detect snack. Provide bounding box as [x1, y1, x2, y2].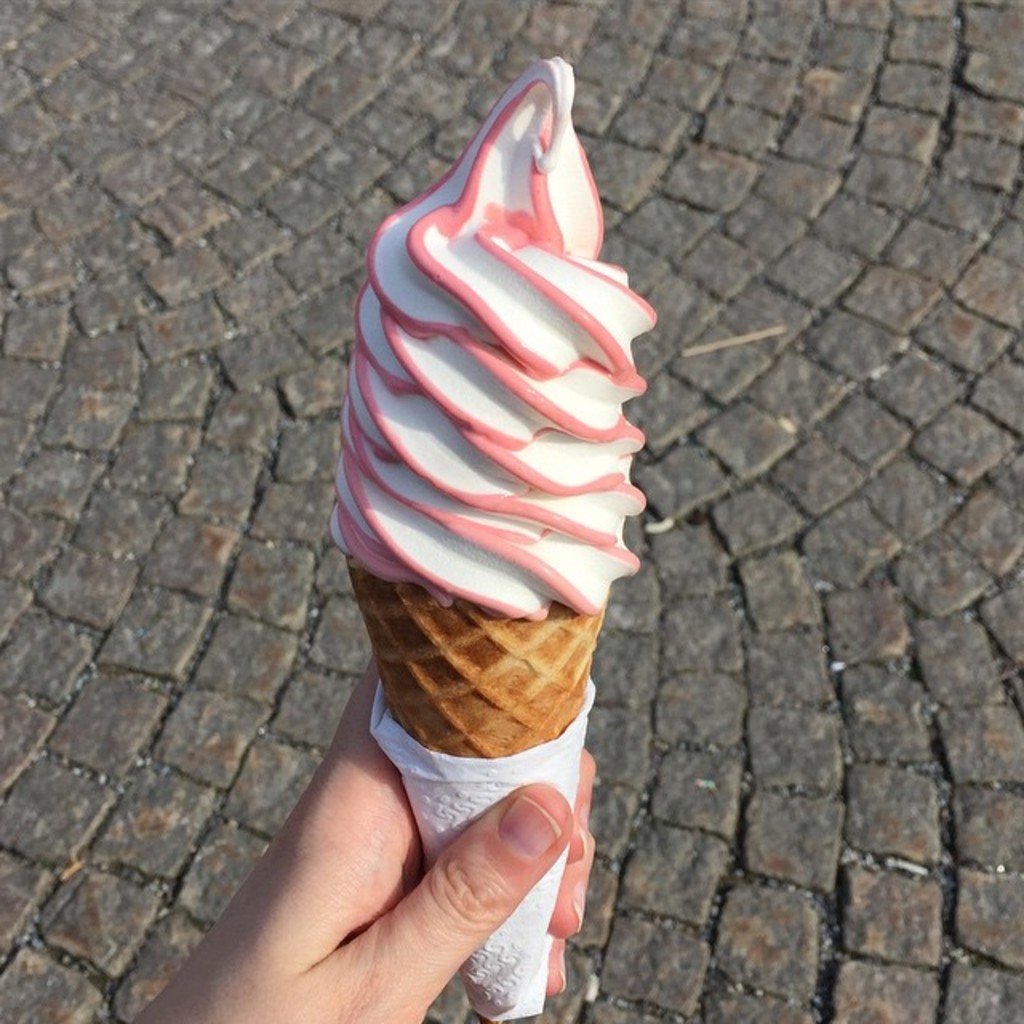
[326, 58, 667, 1016].
